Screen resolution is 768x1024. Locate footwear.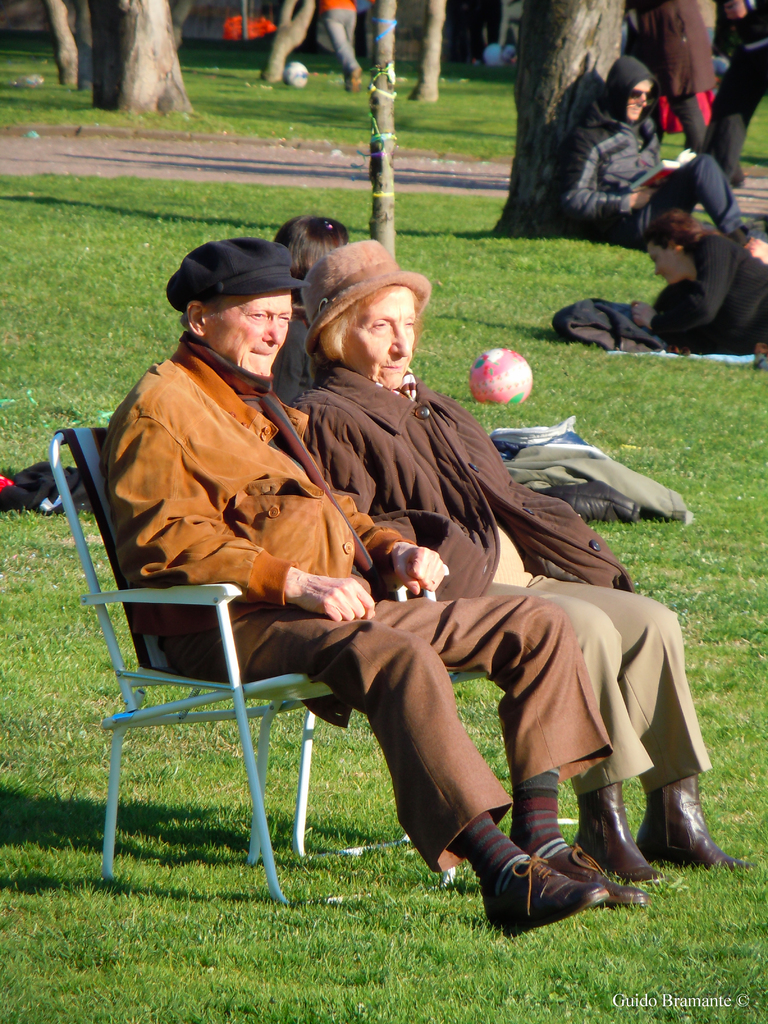
x1=580 y1=778 x2=666 y2=883.
